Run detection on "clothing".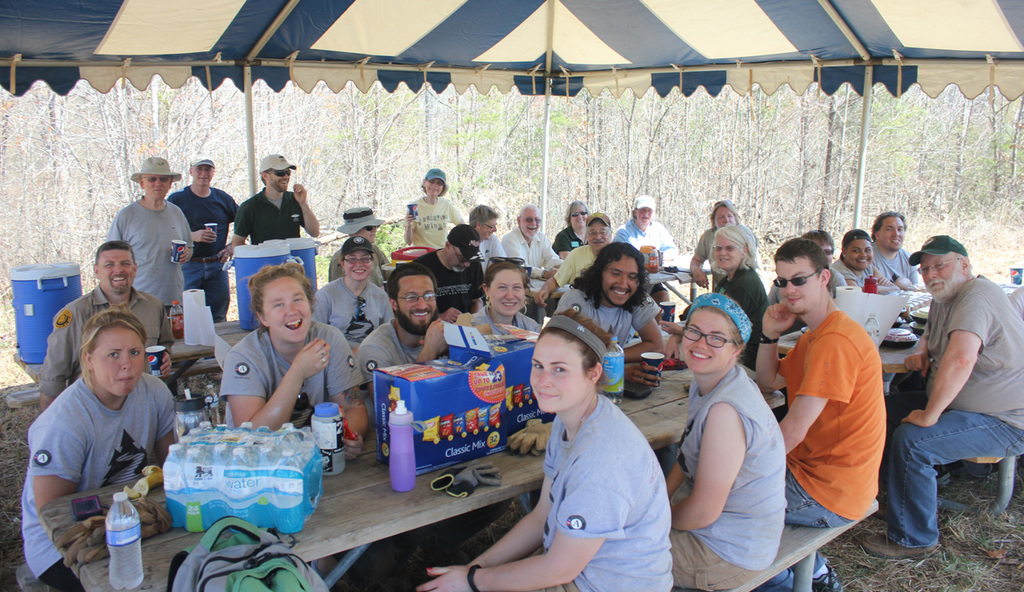
Result: rect(762, 260, 849, 305).
